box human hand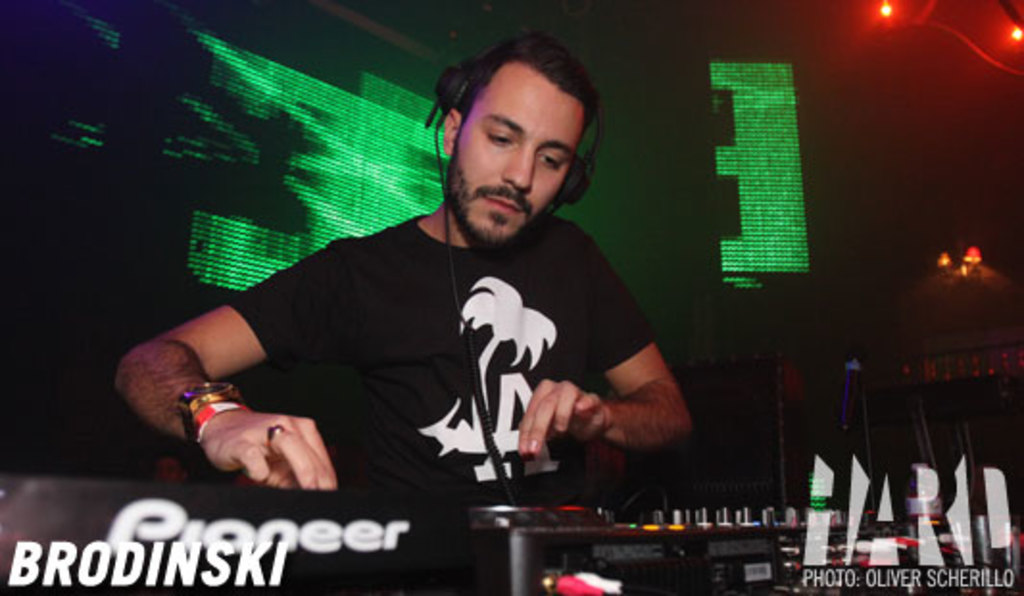
[517, 379, 619, 458]
